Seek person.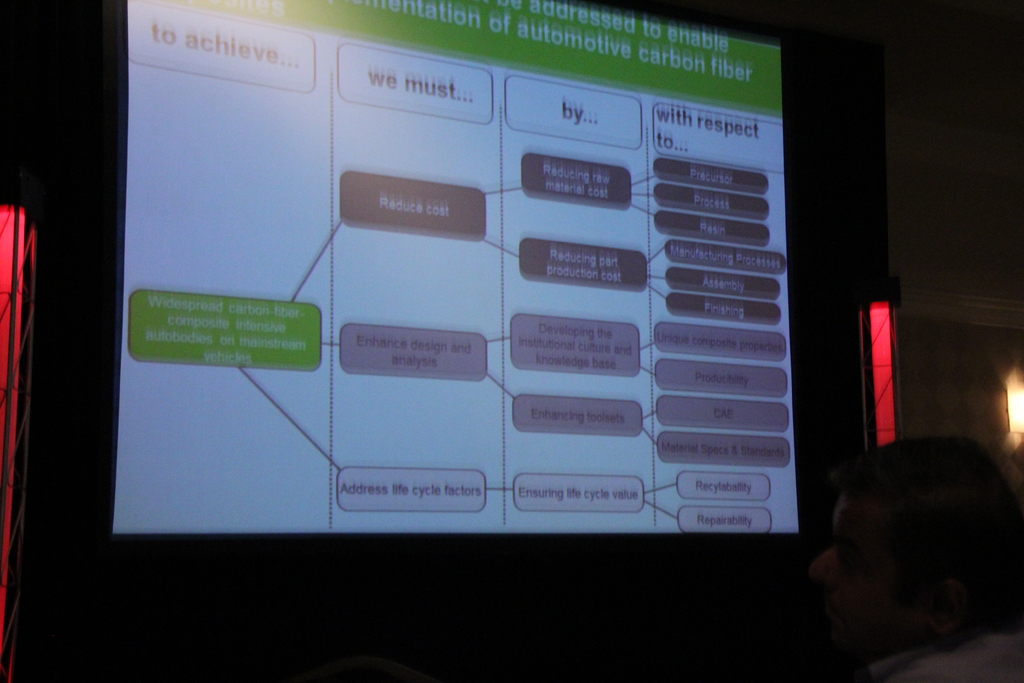
[x1=797, y1=429, x2=1023, y2=682].
